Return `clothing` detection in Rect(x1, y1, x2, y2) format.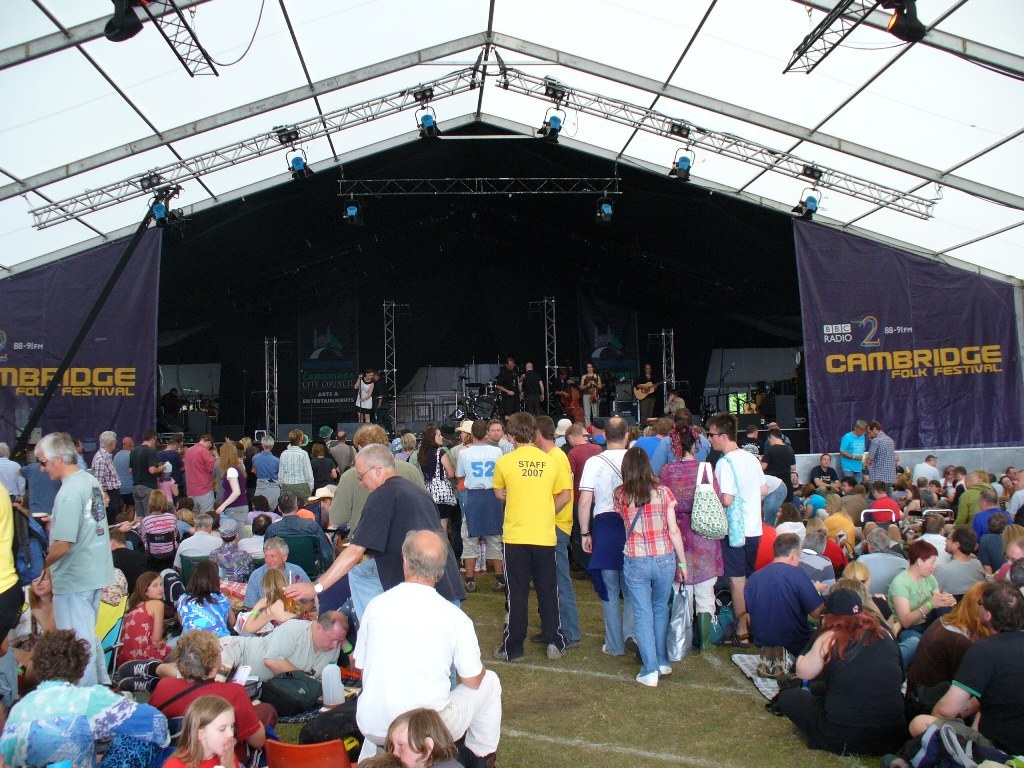
Rect(517, 371, 542, 416).
